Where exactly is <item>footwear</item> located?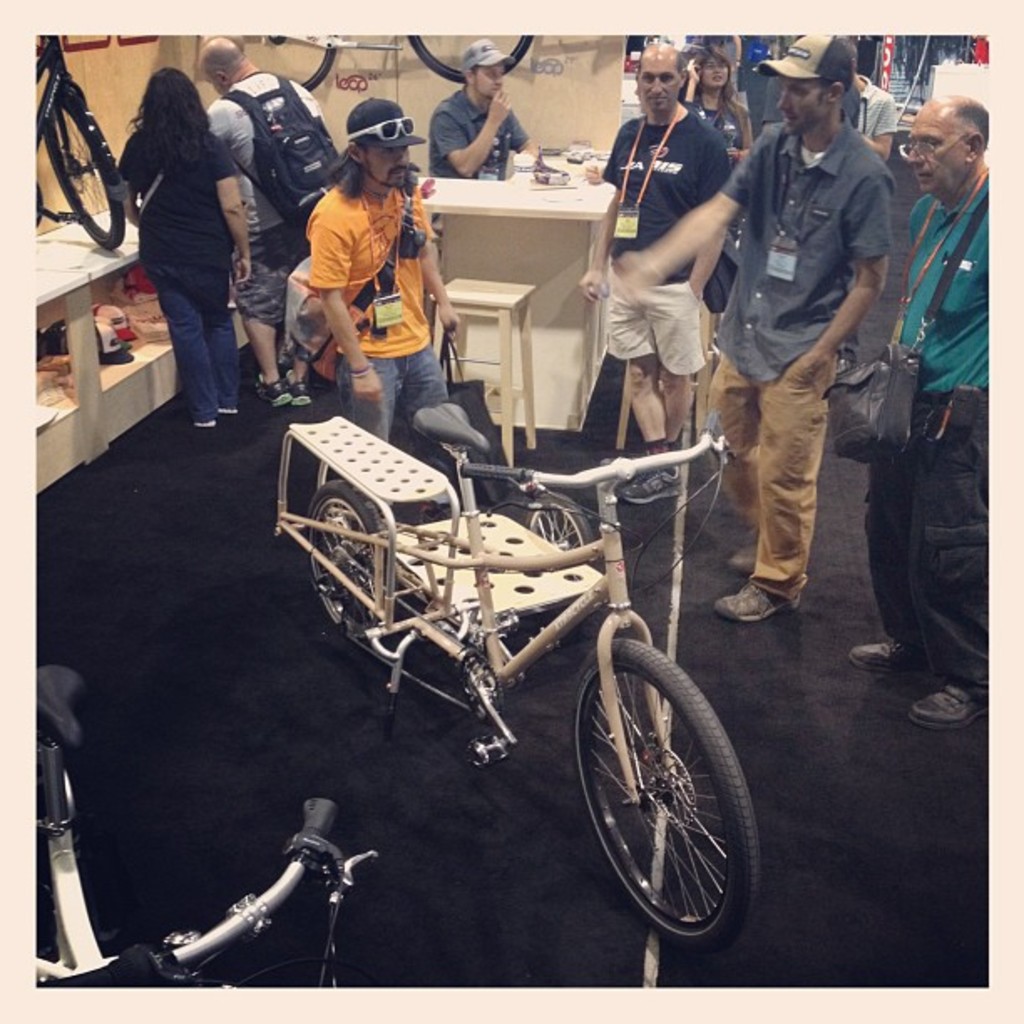
Its bounding box is bbox=(251, 373, 284, 405).
